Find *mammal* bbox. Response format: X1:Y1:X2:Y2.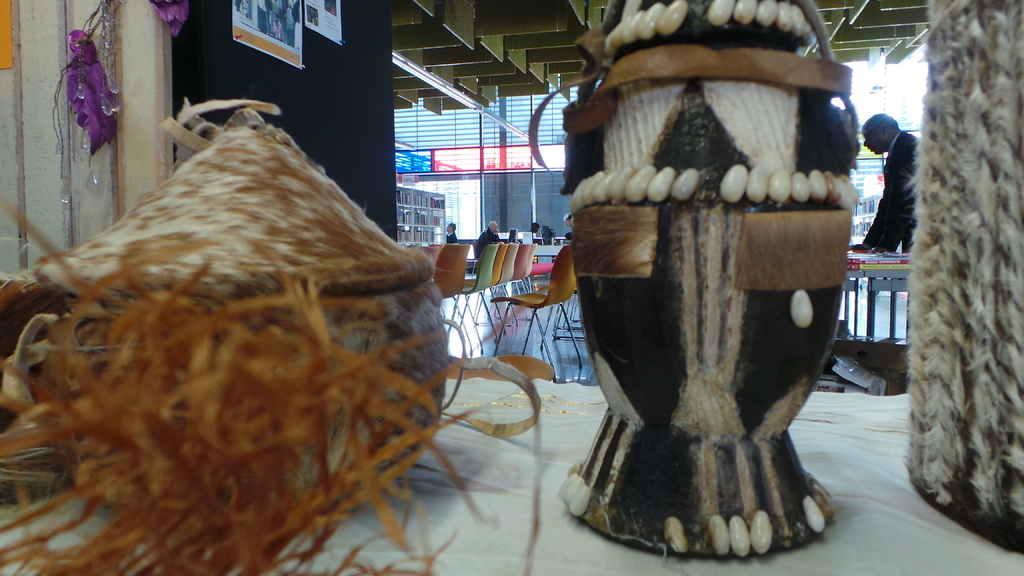
529:220:541:242.
